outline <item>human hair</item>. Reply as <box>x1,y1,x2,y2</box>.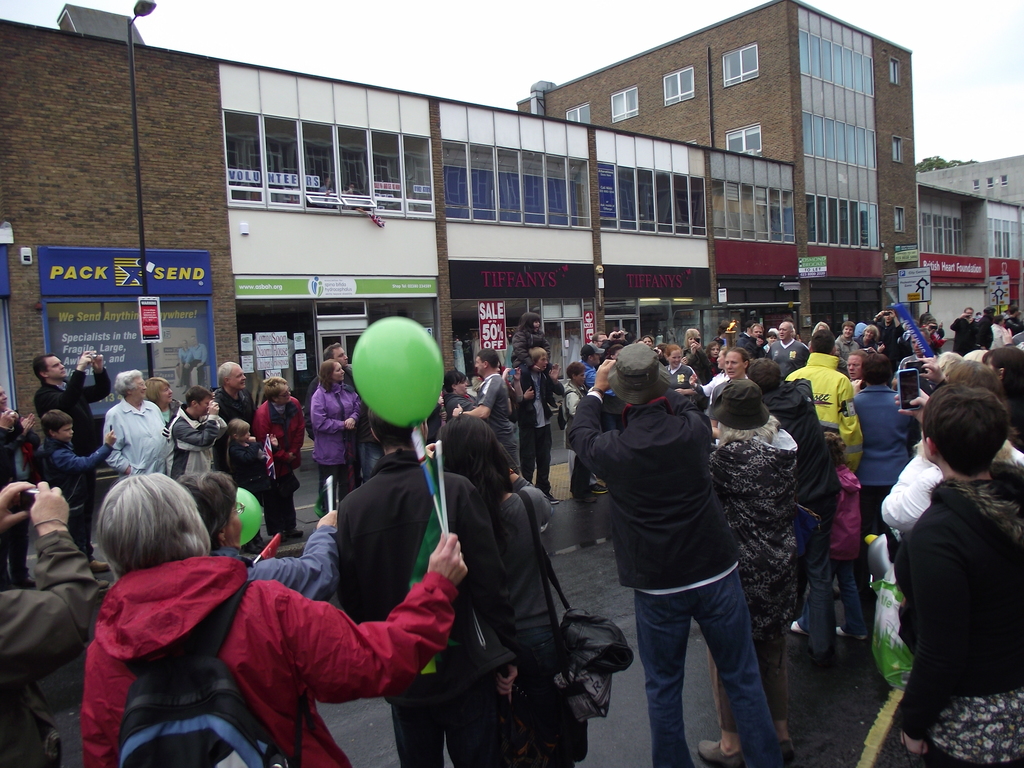
<box>664,344,682,355</box>.
